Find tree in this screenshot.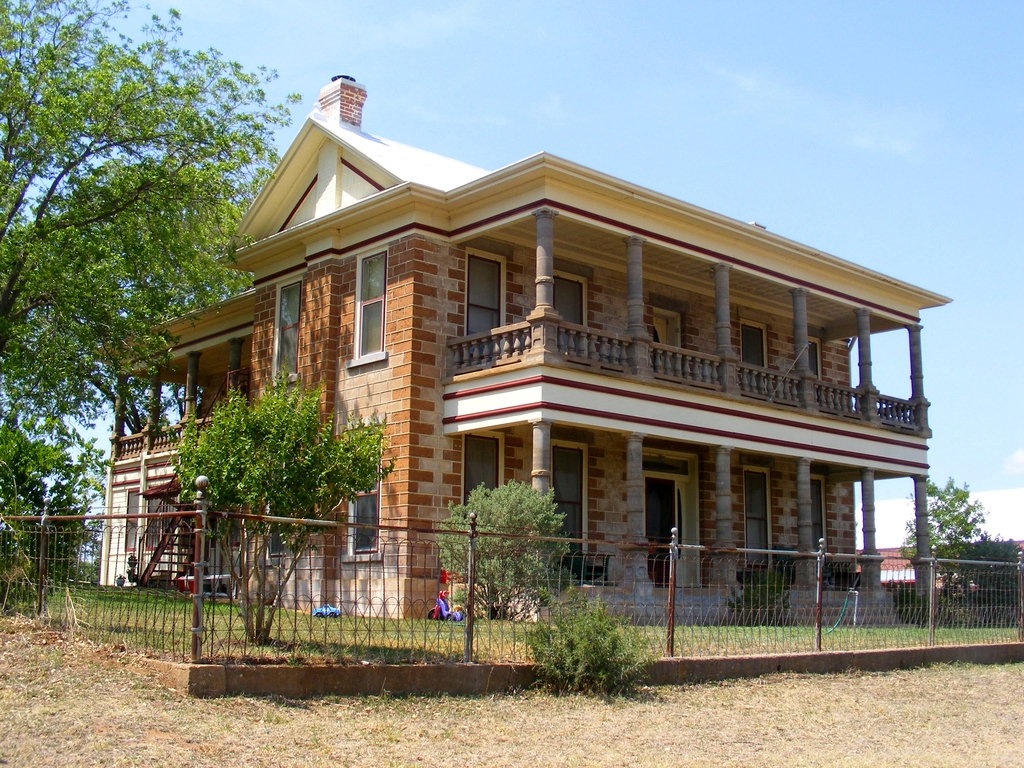
The bounding box for tree is [left=0, top=412, right=108, bottom=588].
